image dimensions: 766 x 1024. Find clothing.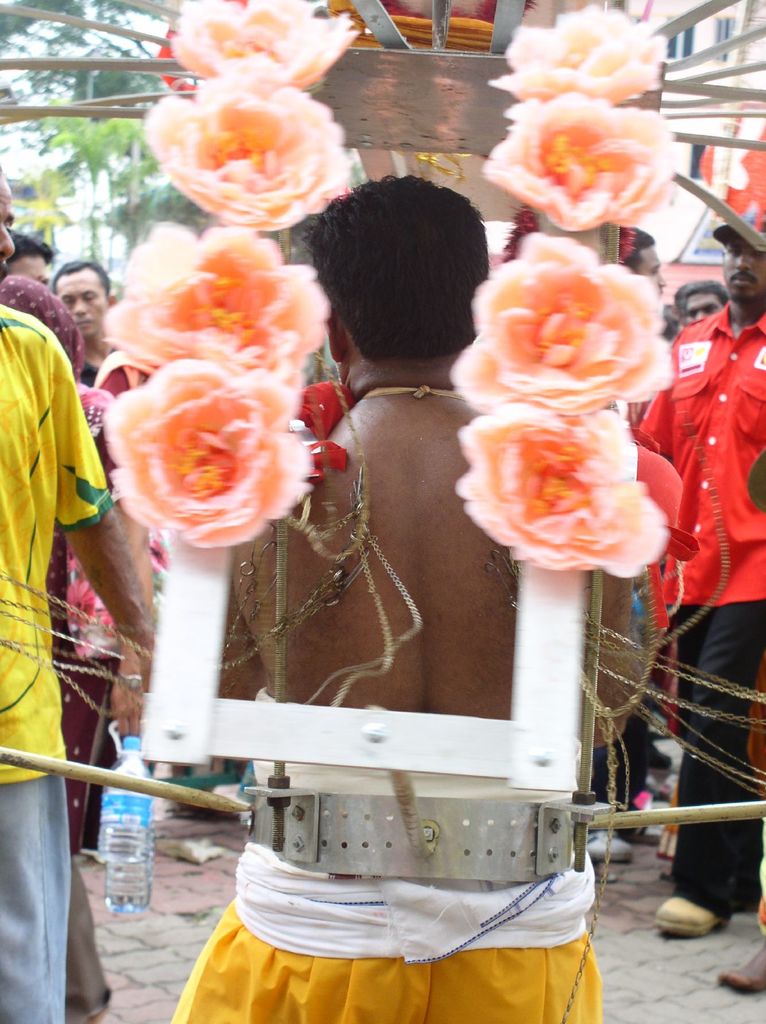
bbox=[0, 307, 114, 1023].
